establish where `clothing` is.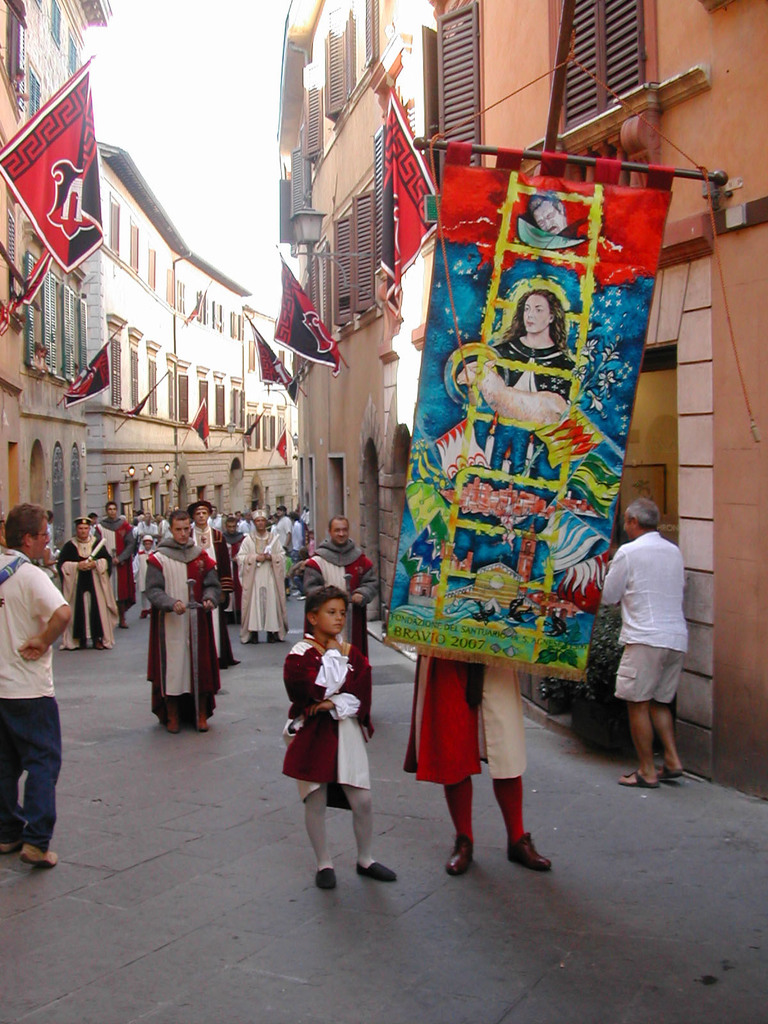
Established at [x1=401, y1=652, x2=529, y2=790].
